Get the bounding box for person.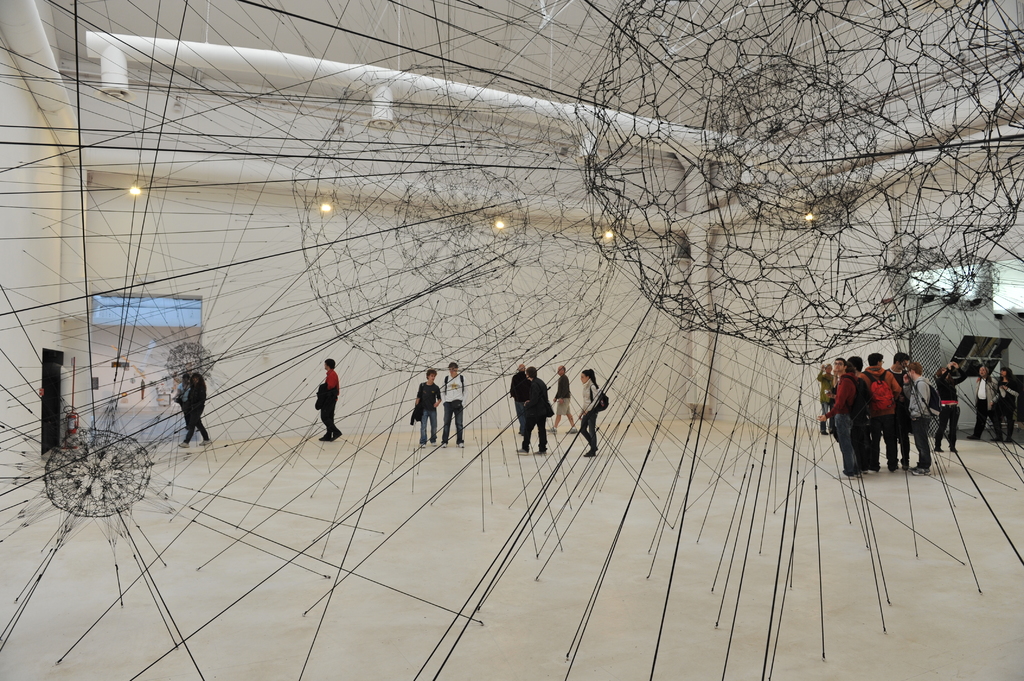
rect(970, 364, 1000, 442).
